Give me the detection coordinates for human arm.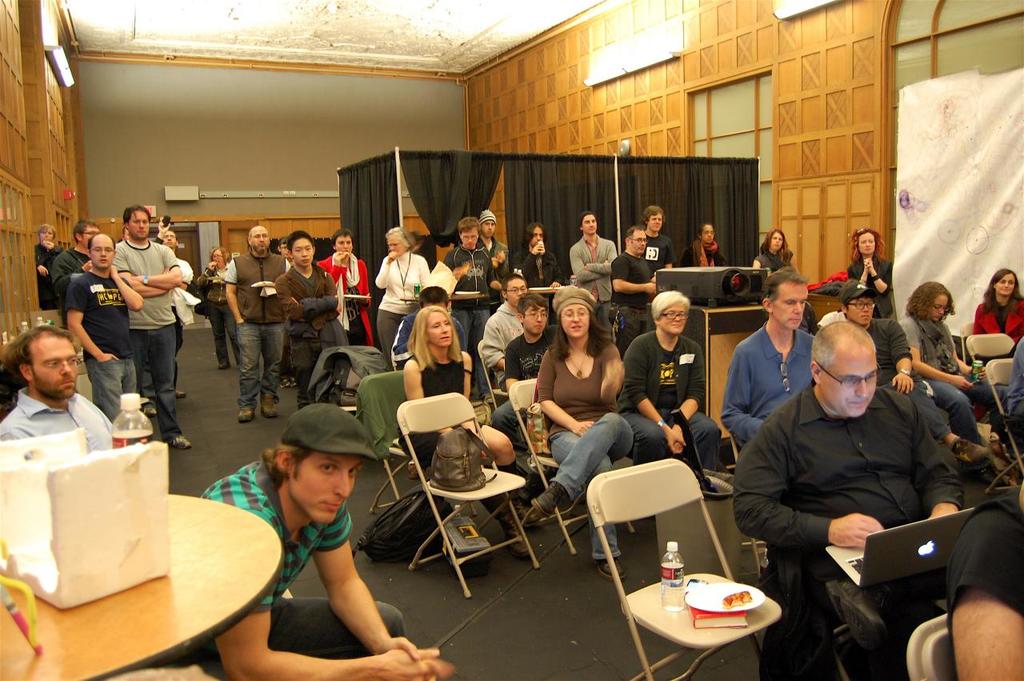
BBox(939, 511, 1023, 680).
